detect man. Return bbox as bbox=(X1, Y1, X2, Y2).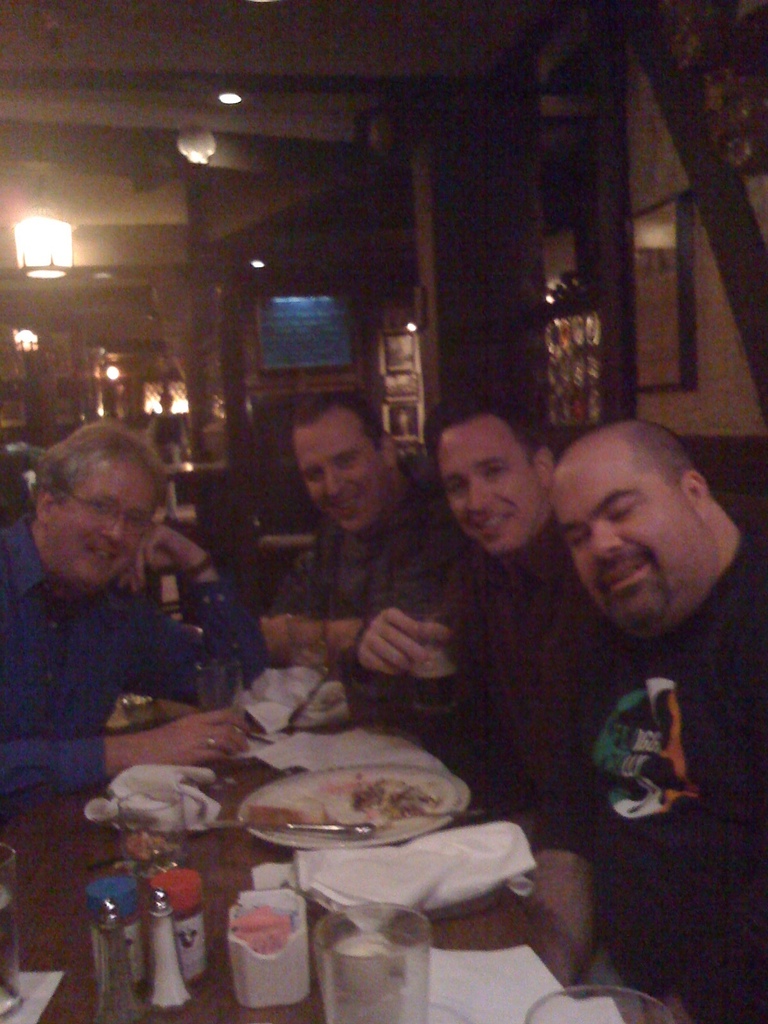
bbox=(340, 390, 604, 851).
